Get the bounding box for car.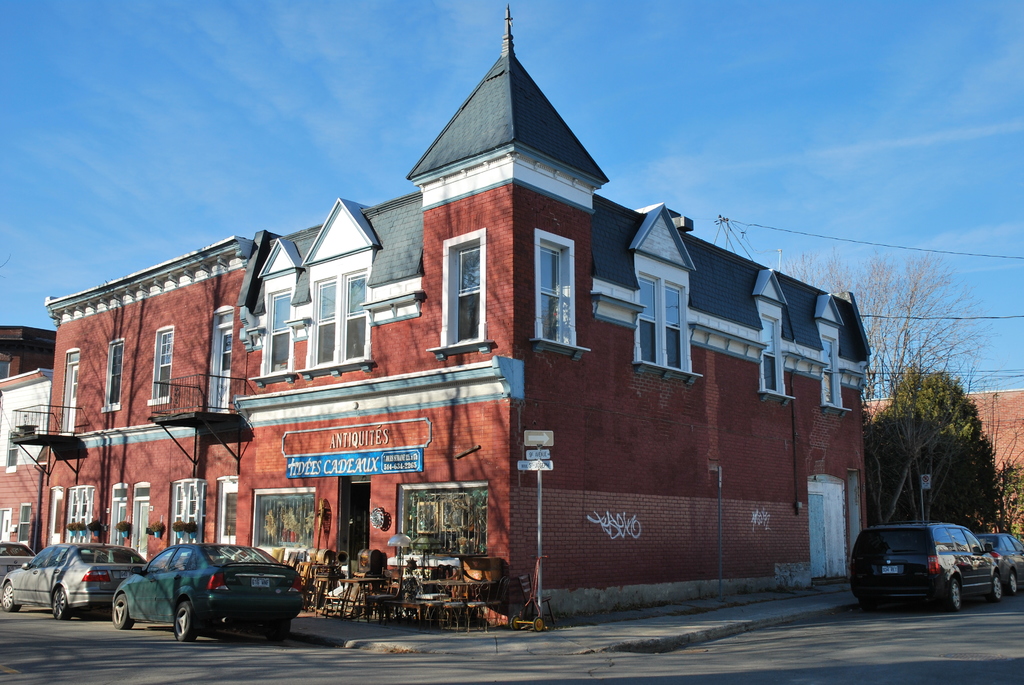
rect(3, 542, 145, 620).
